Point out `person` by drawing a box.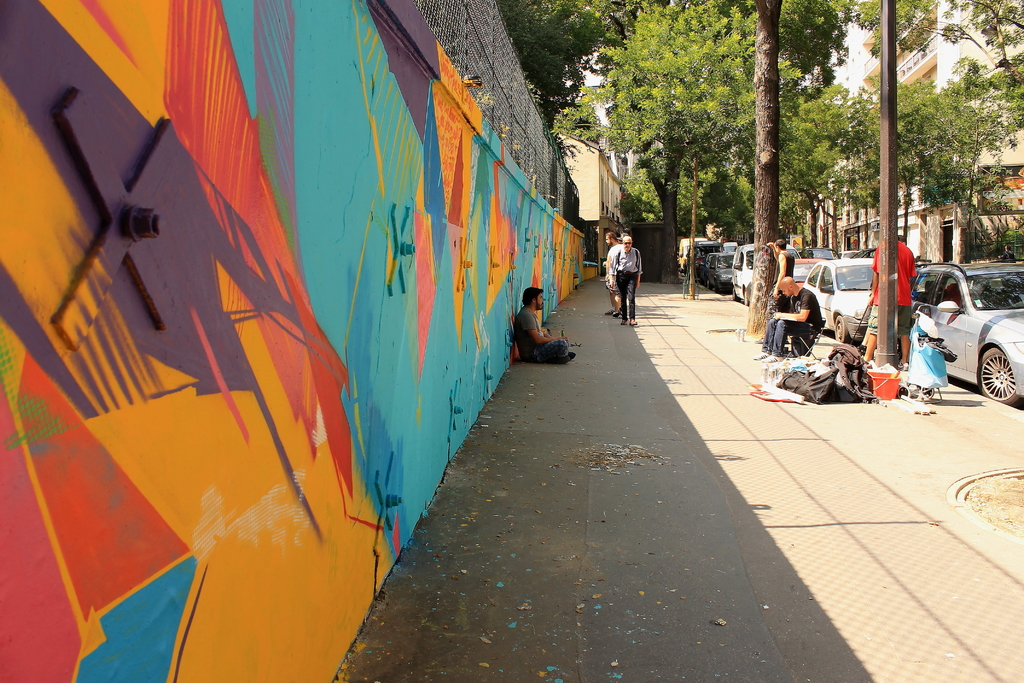
(610, 227, 654, 325).
